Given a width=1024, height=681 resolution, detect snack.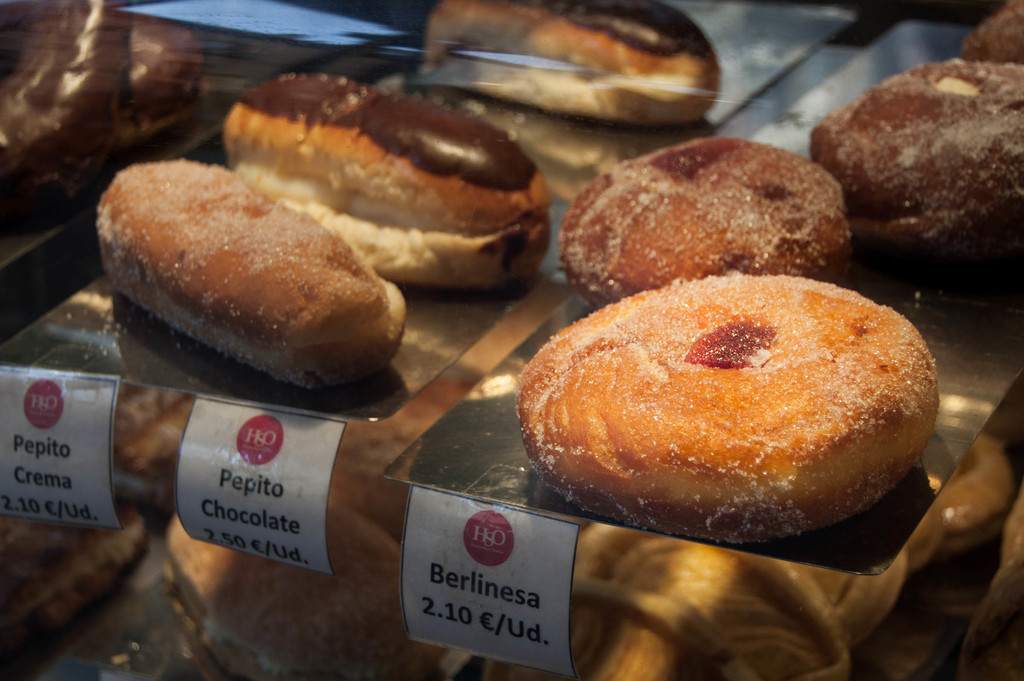
217/69/548/288.
